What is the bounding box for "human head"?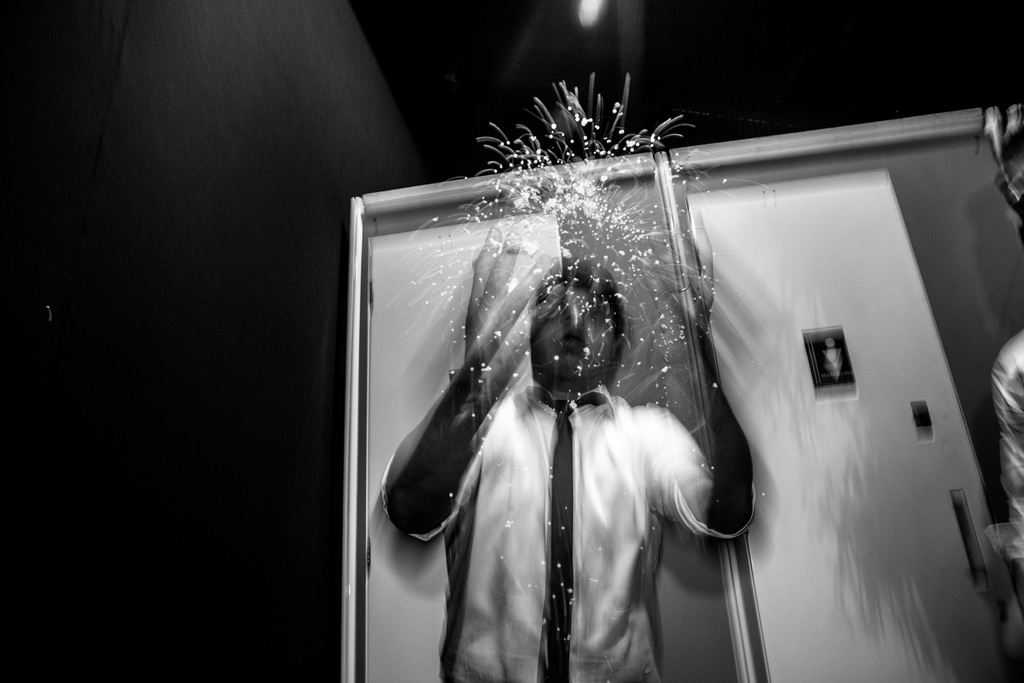
left=529, top=281, right=634, bottom=393.
